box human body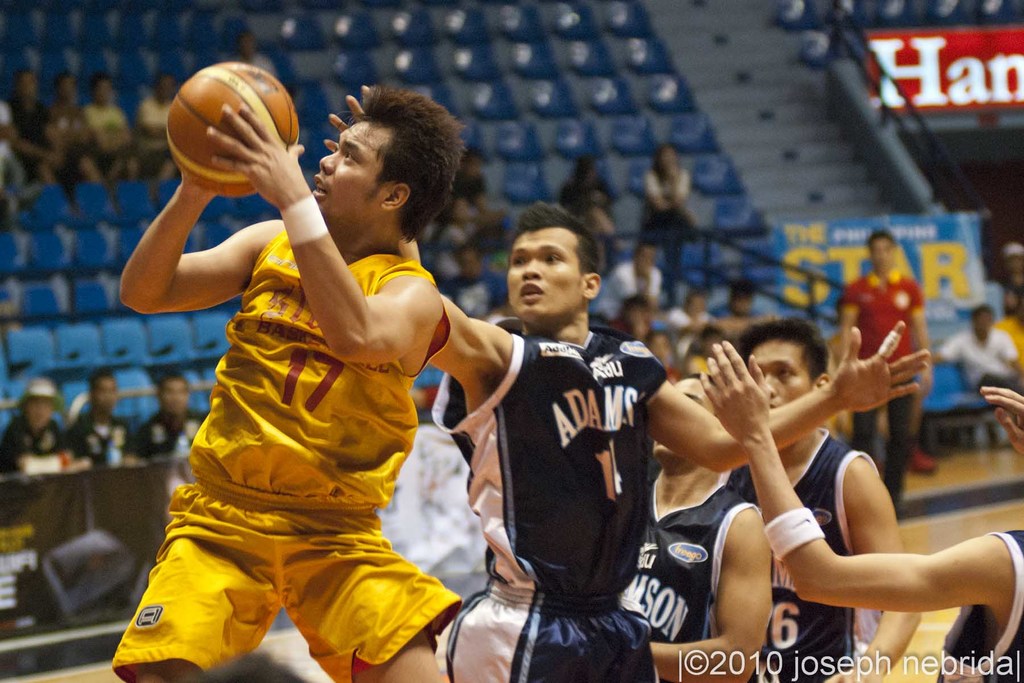
428:200:929:682
